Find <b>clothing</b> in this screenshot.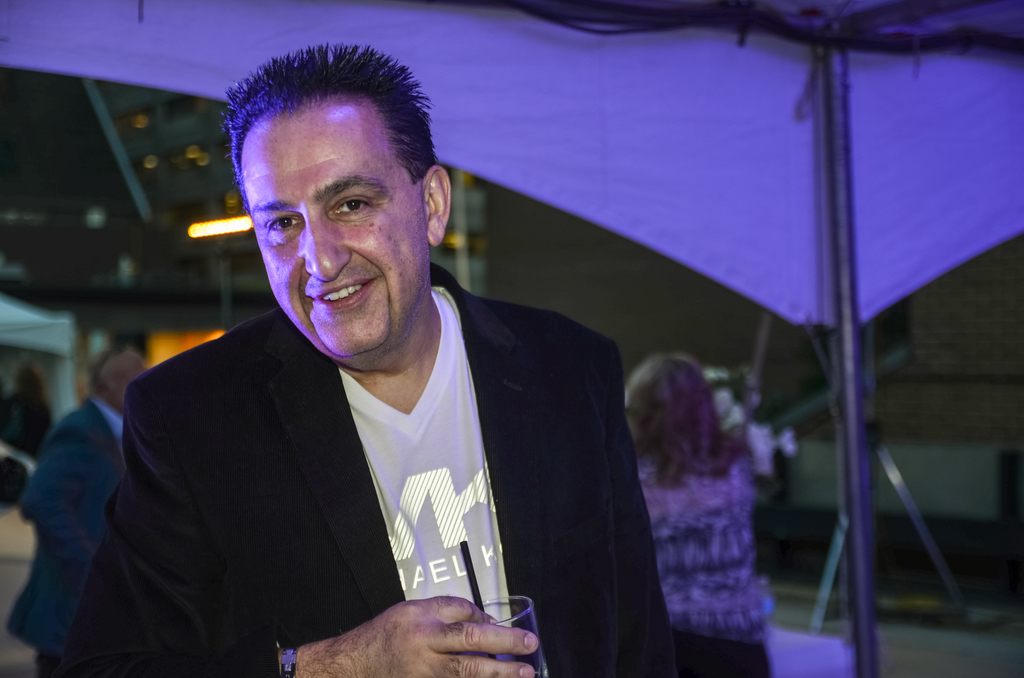
The bounding box for <b>clothing</b> is detection(79, 297, 666, 669).
